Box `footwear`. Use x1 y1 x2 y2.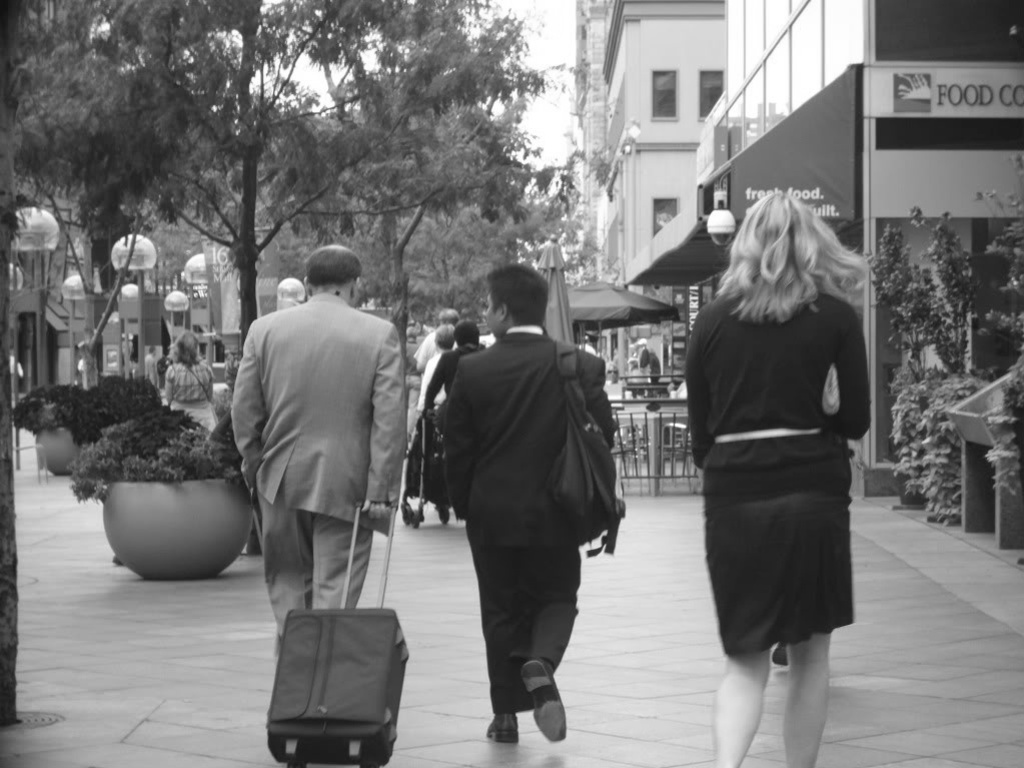
486 678 569 748.
